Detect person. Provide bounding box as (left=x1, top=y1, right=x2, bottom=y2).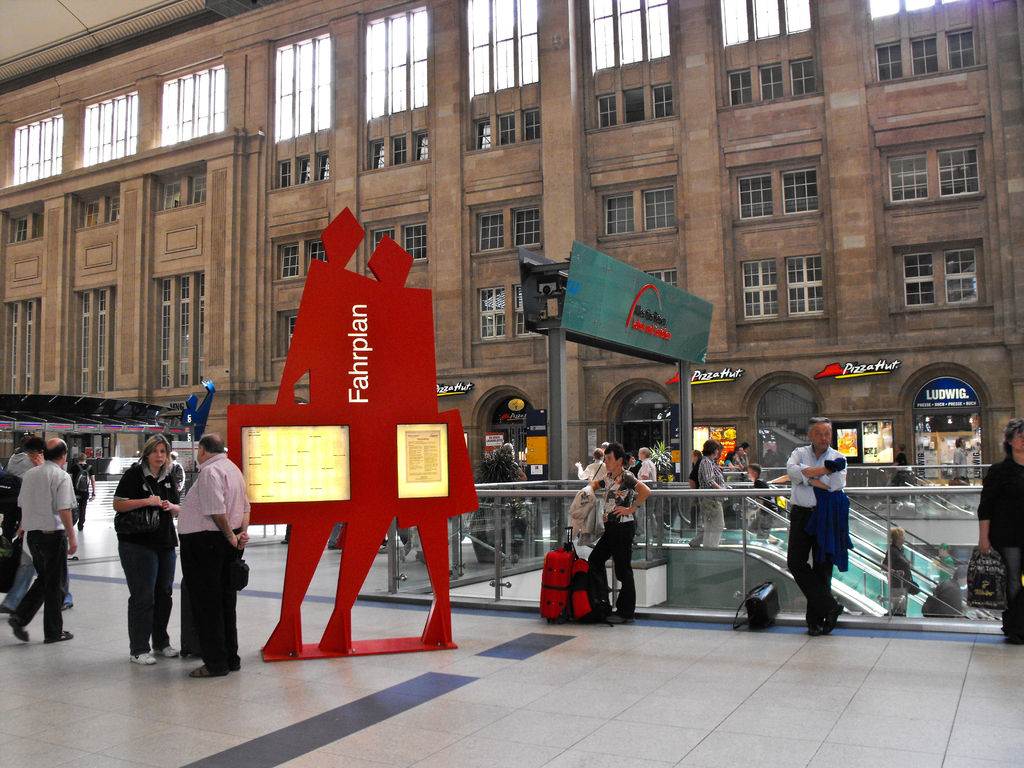
(left=695, top=440, right=726, bottom=547).
